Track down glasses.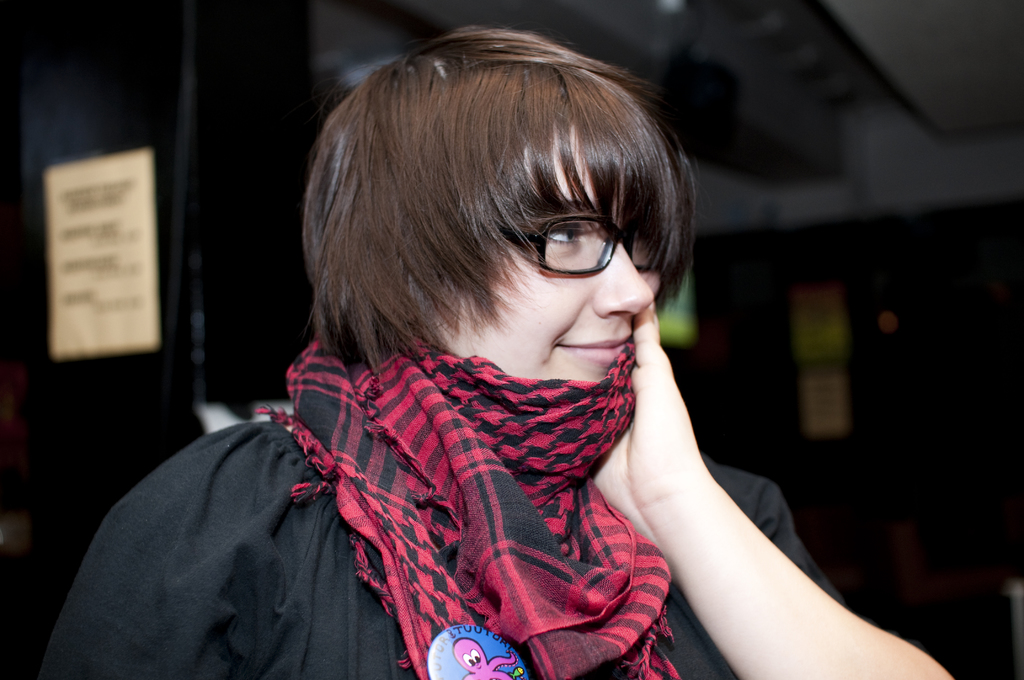
Tracked to (466,210,680,289).
